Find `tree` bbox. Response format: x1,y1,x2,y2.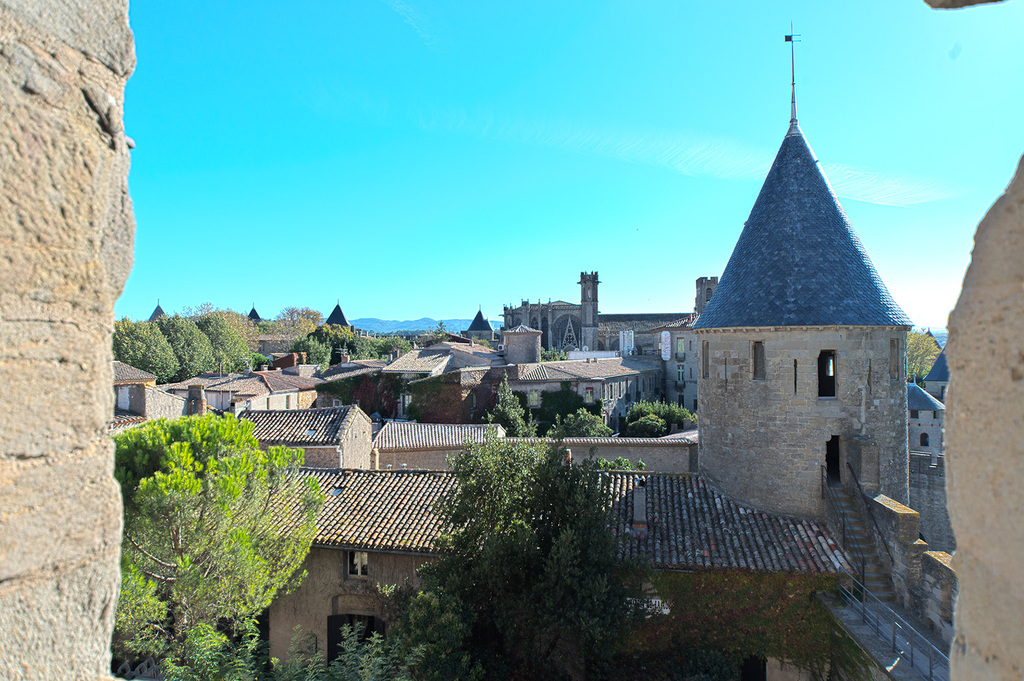
152,620,262,680.
